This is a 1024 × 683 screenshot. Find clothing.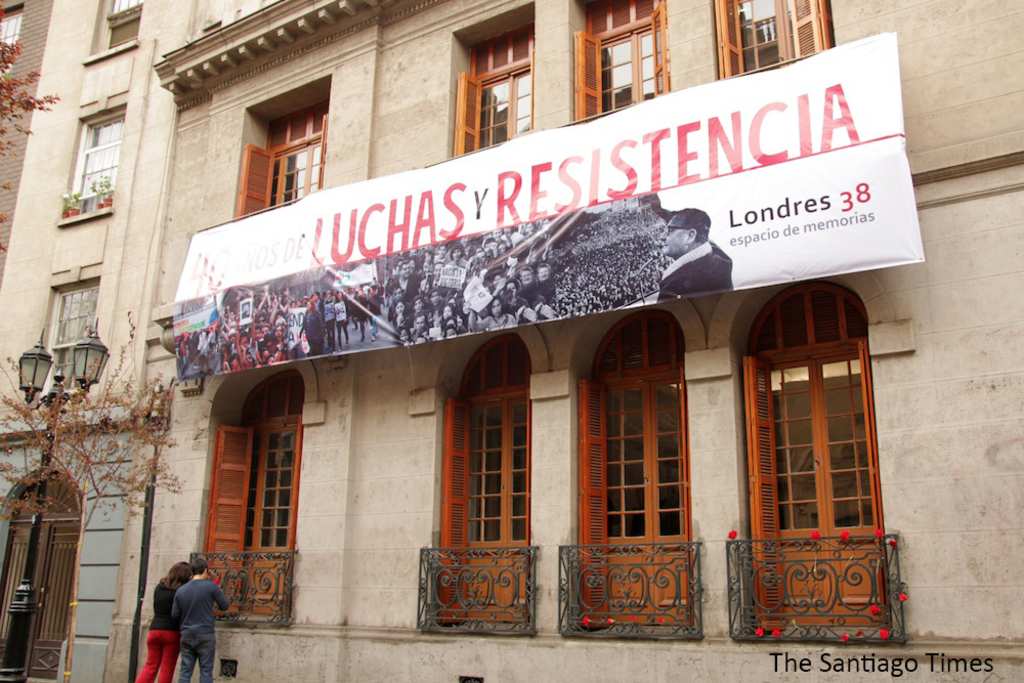
Bounding box: <region>136, 577, 181, 682</region>.
